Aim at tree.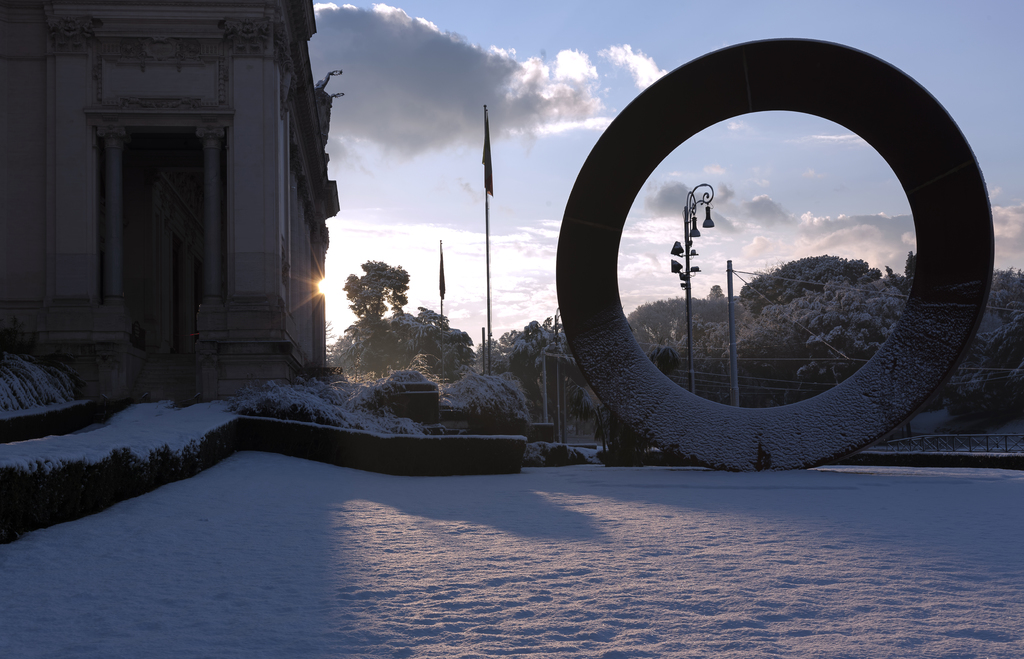
Aimed at (636,298,735,356).
